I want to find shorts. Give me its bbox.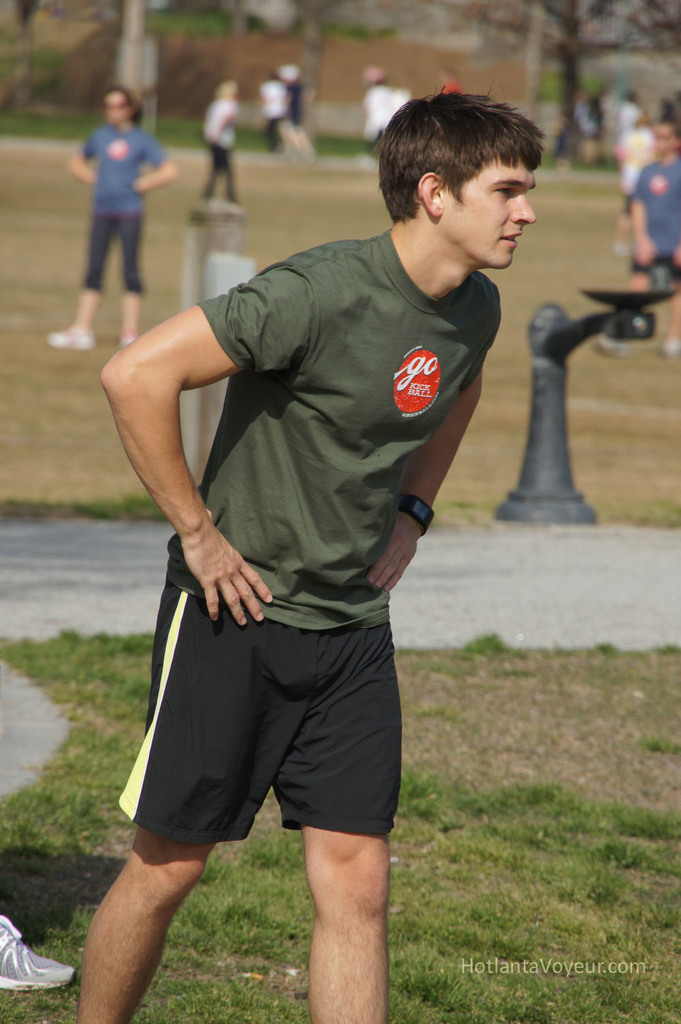
(93, 642, 387, 884).
